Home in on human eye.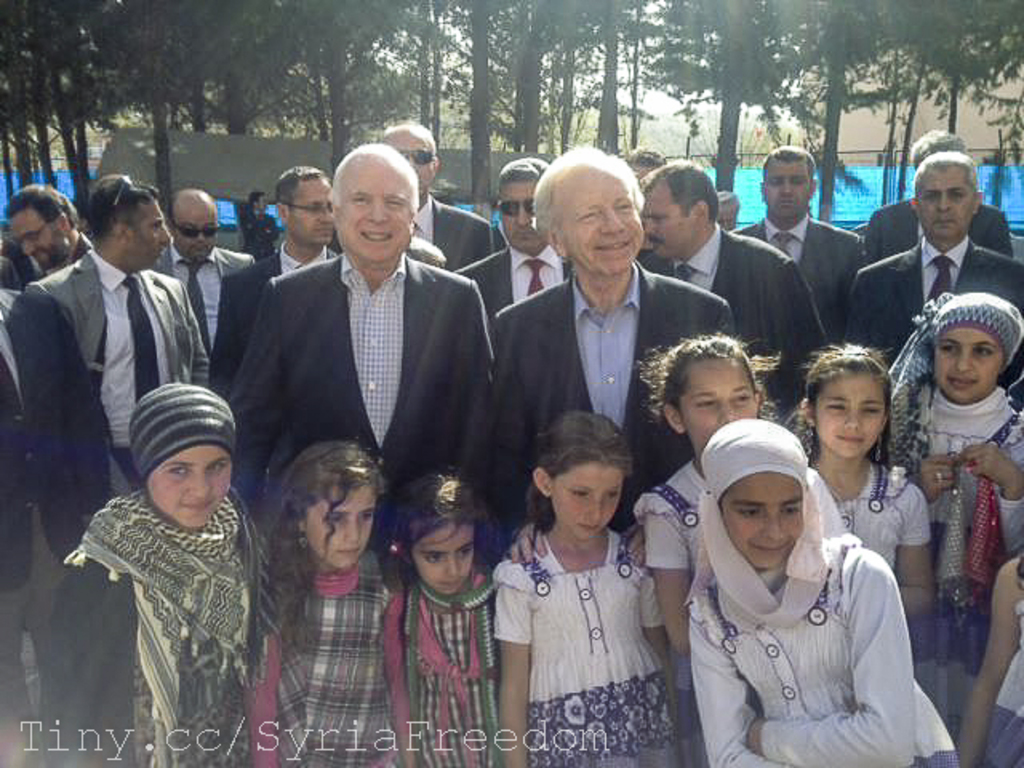
Homed in at left=613, top=197, right=632, bottom=213.
